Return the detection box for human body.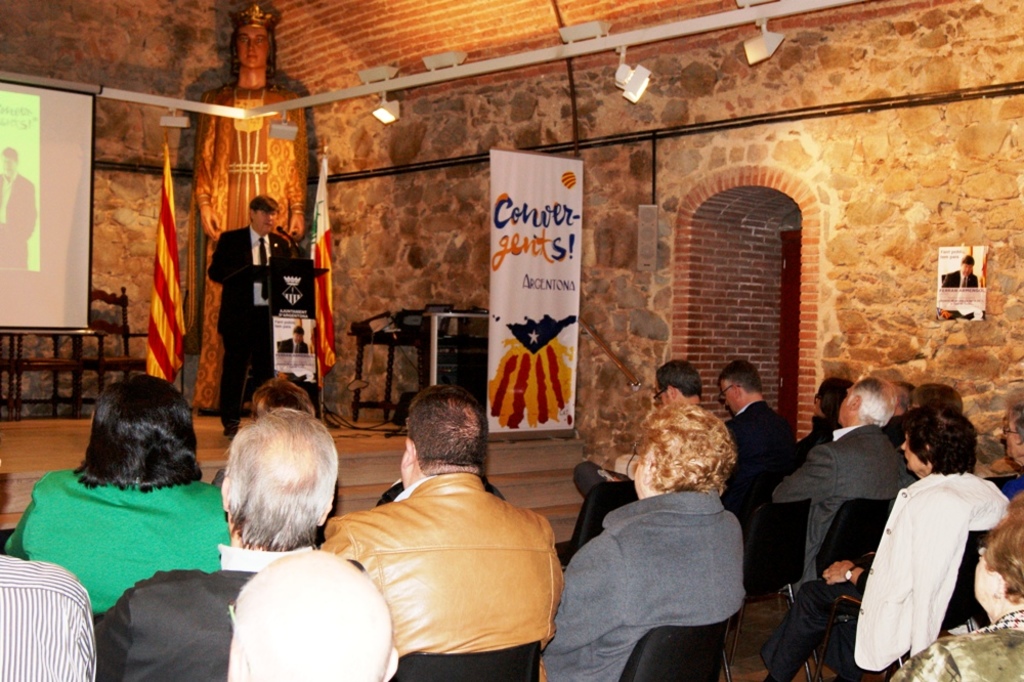
Rect(558, 349, 703, 557).
